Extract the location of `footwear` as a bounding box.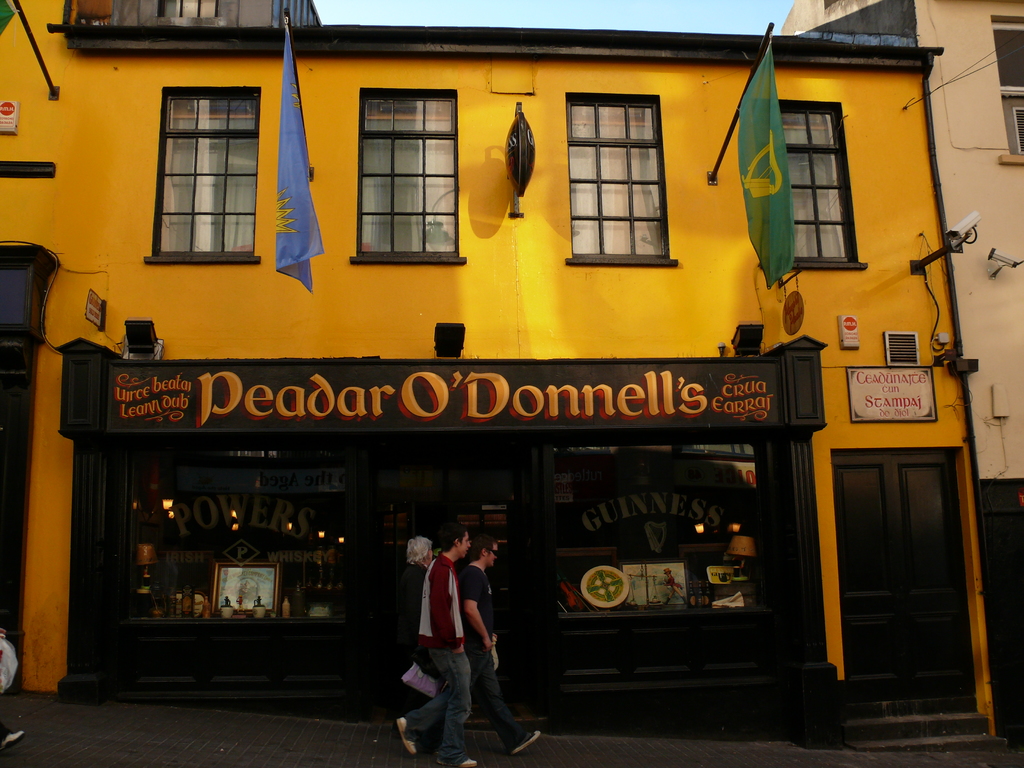
detection(393, 712, 418, 758).
